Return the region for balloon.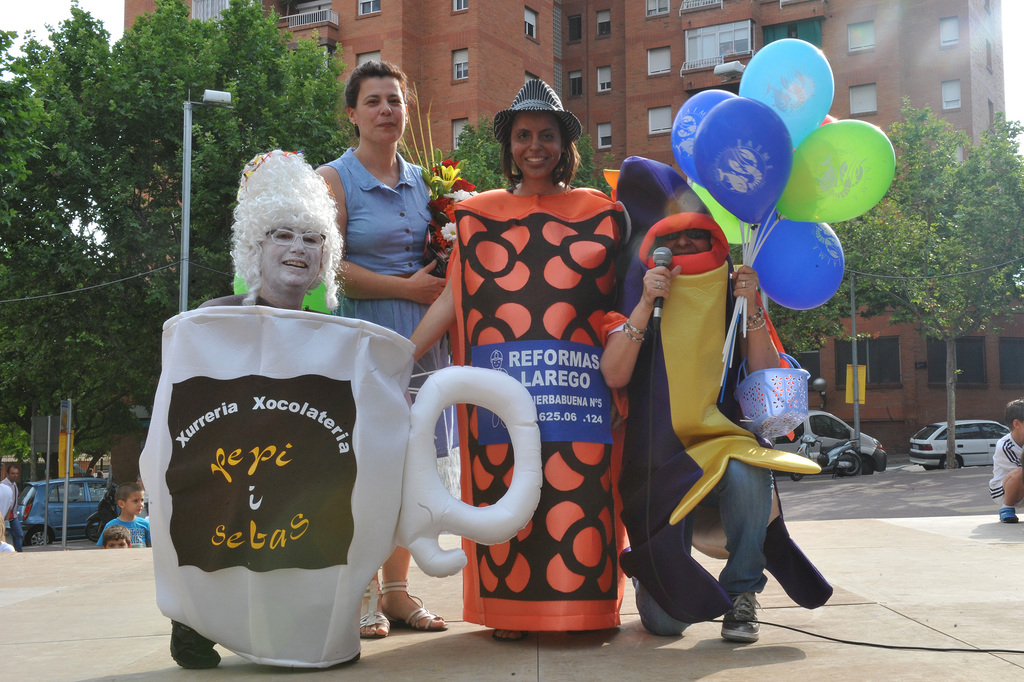
select_region(394, 364, 545, 576).
